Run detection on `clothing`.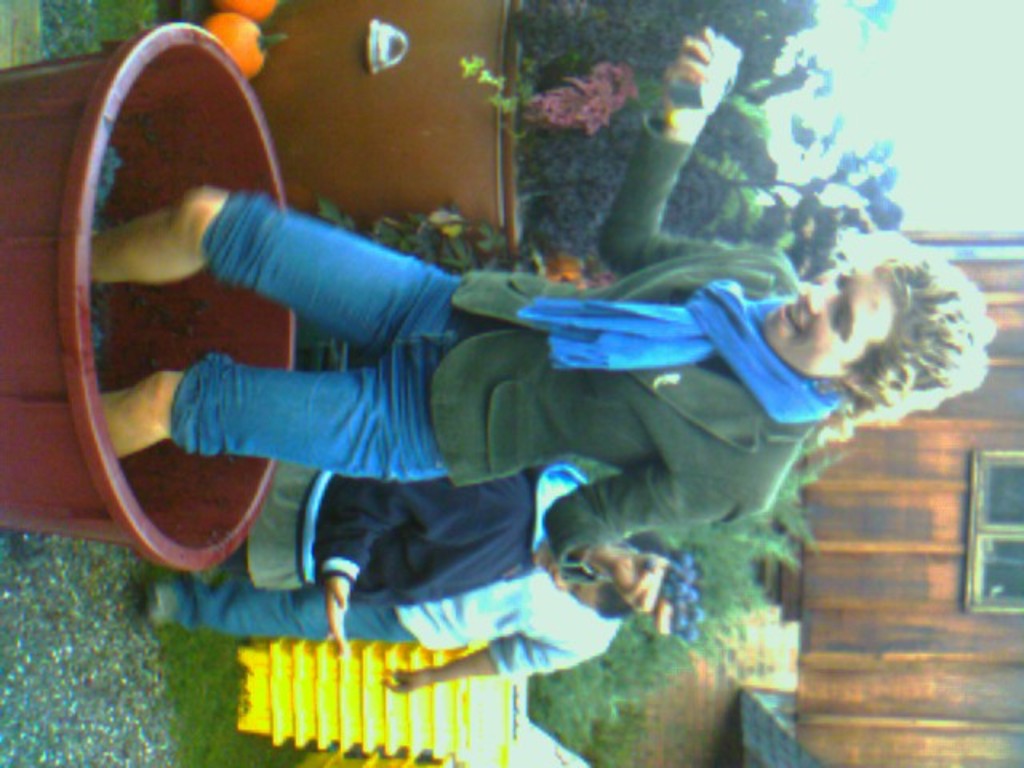
Result: (211, 464, 589, 608).
